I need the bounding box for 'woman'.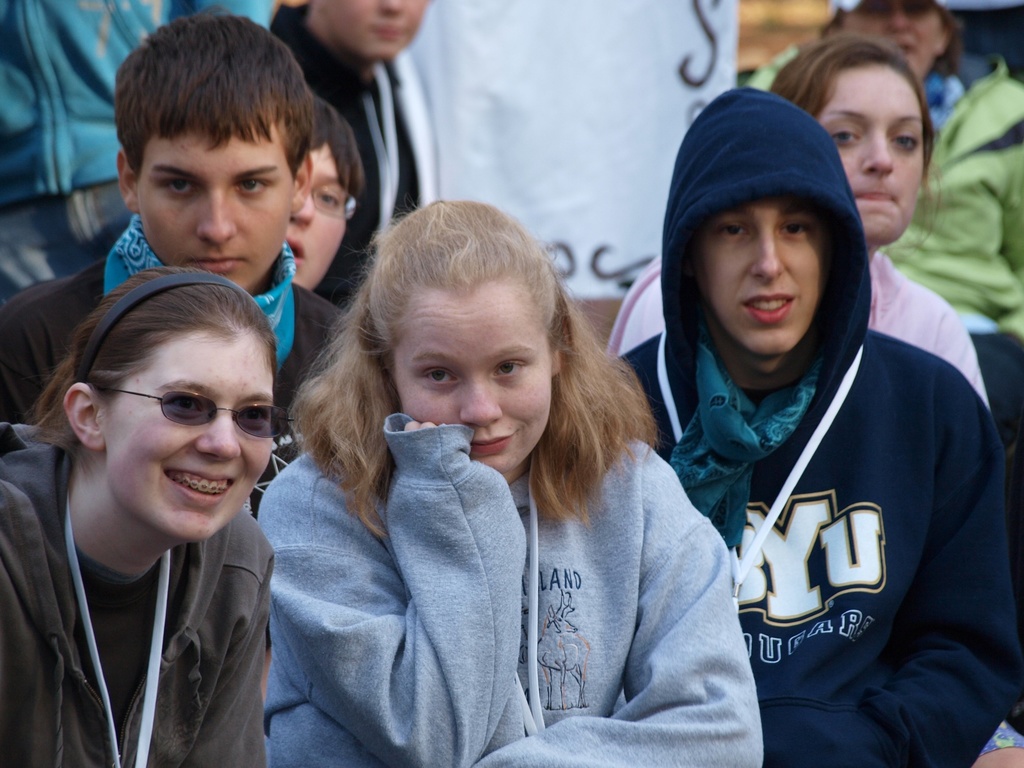
Here it is: 746/0/1023/434.
